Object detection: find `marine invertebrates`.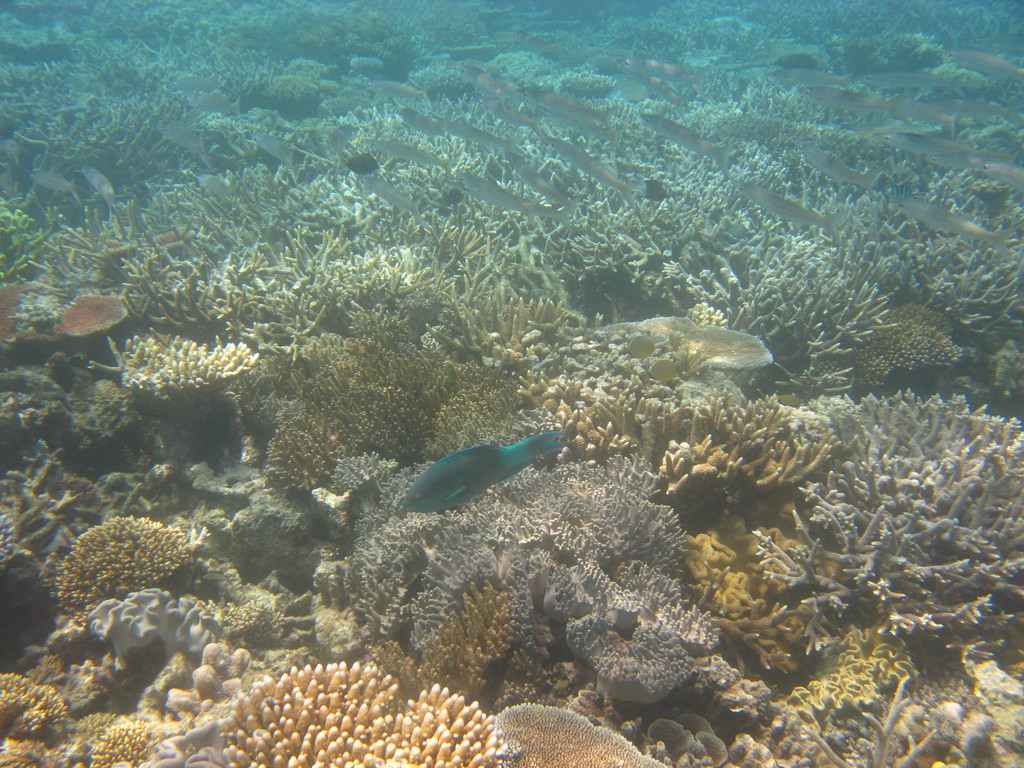
(left=0, top=186, right=47, bottom=290).
